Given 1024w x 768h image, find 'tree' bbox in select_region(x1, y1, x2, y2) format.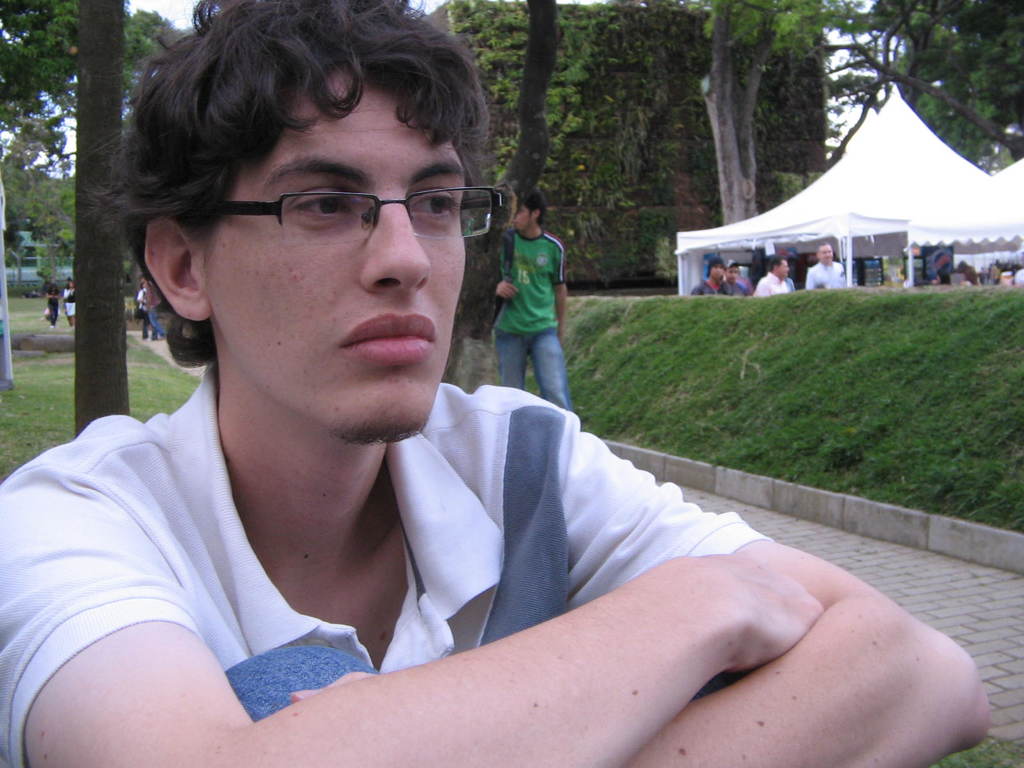
select_region(1, 130, 94, 289).
